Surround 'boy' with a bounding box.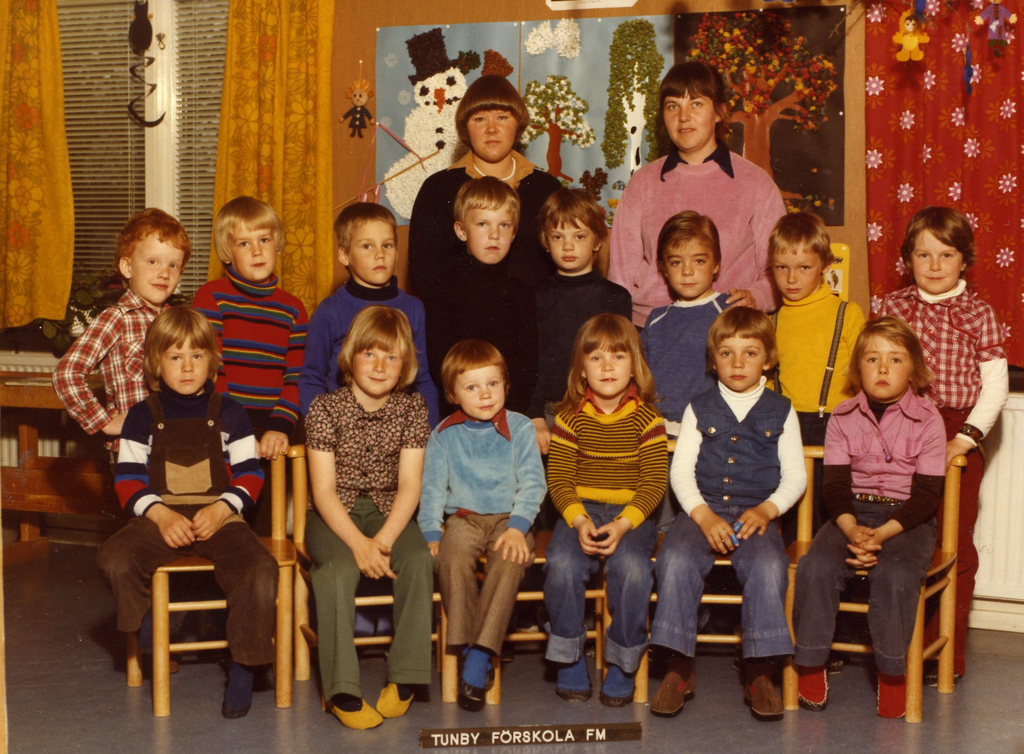
[513, 185, 631, 457].
